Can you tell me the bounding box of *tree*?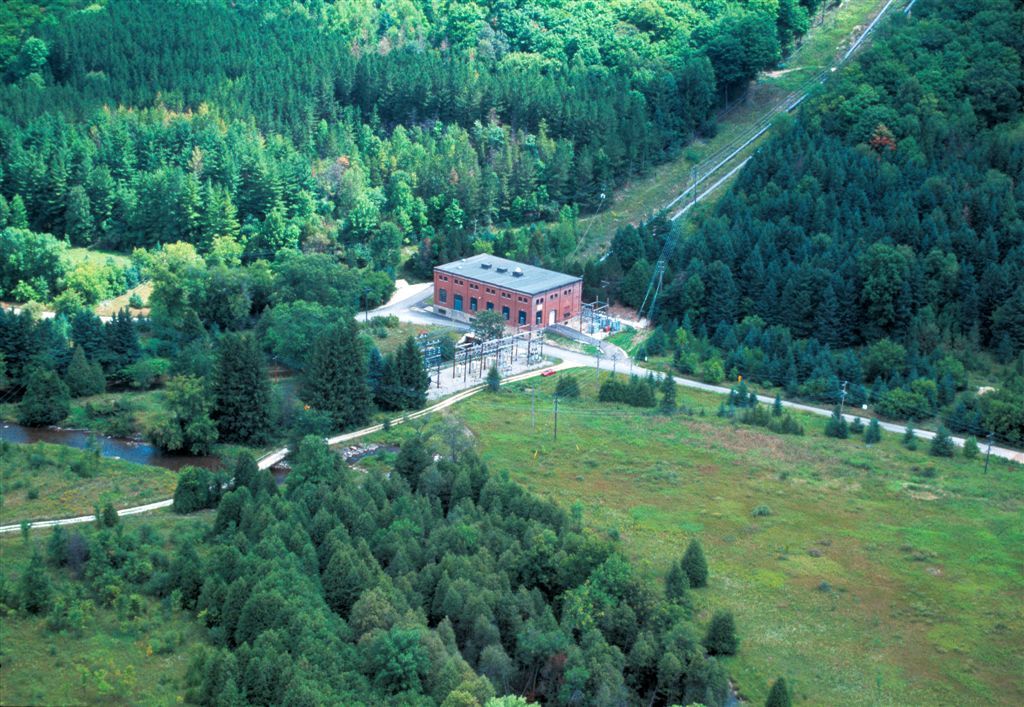
x1=289, y1=433, x2=344, y2=487.
